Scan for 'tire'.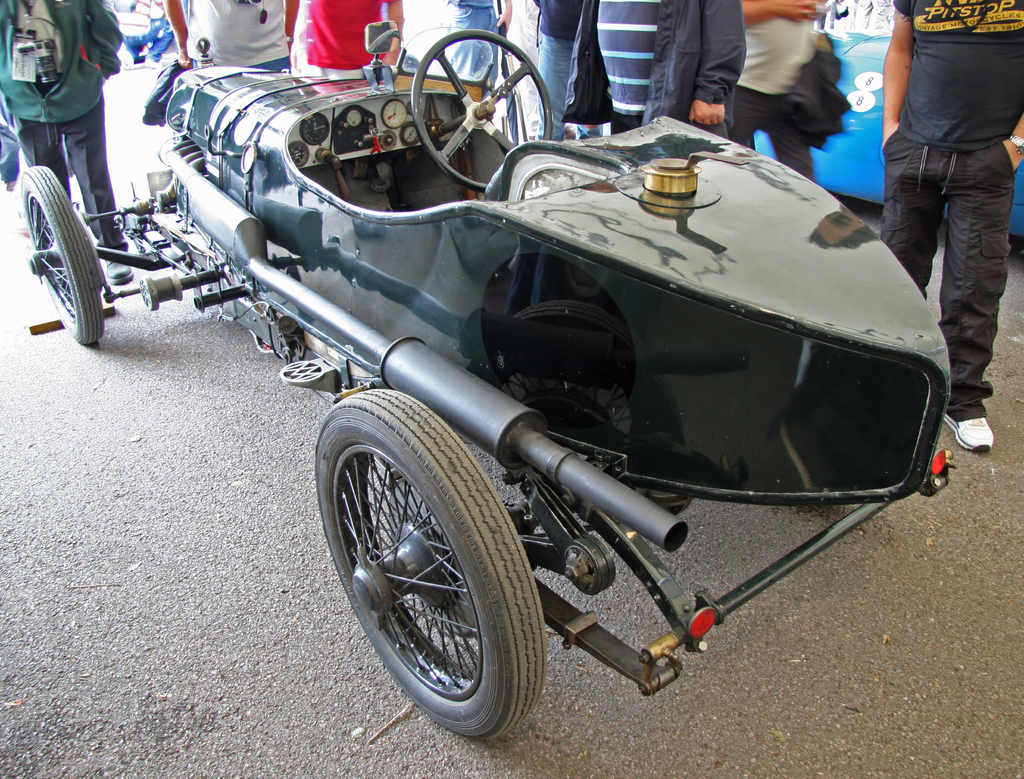
Scan result: box=[17, 170, 102, 342].
